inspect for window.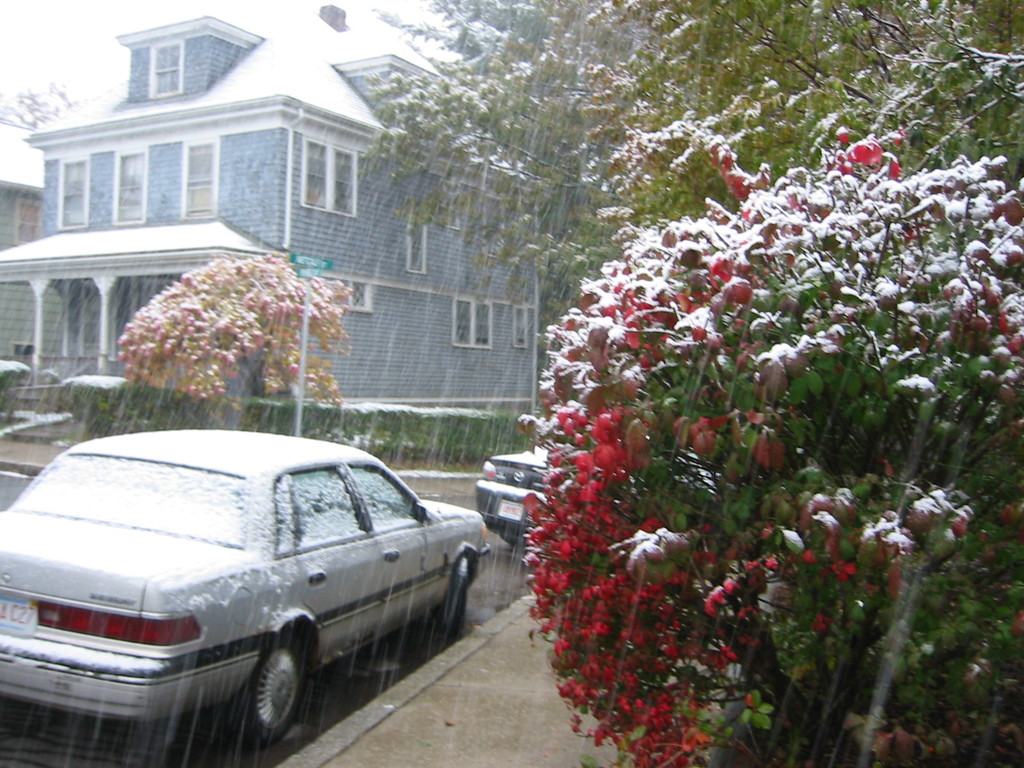
Inspection: 302:138:358:217.
